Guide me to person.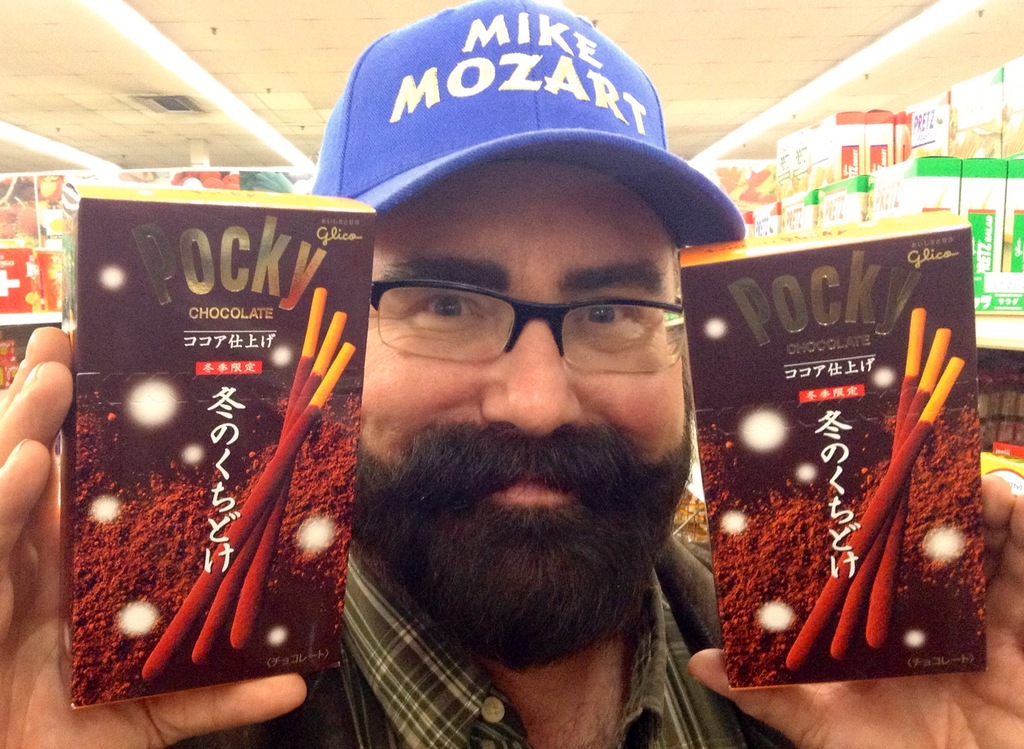
Guidance: BBox(0, 0, 1023, 748).
